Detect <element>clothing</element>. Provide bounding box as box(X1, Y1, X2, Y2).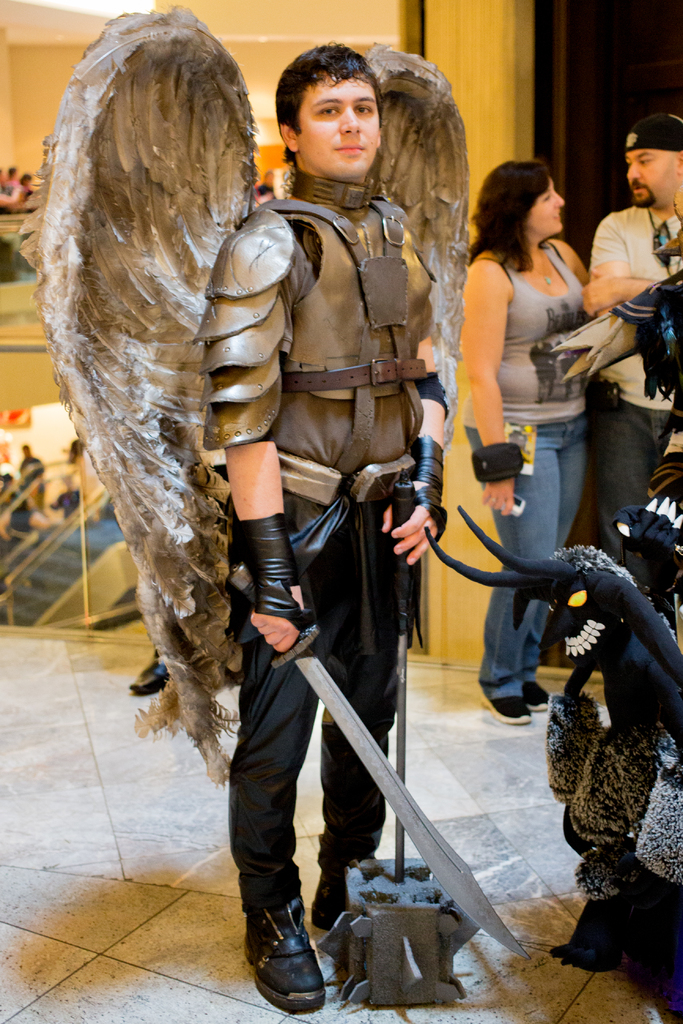
box(462, 241, 584, 694).
